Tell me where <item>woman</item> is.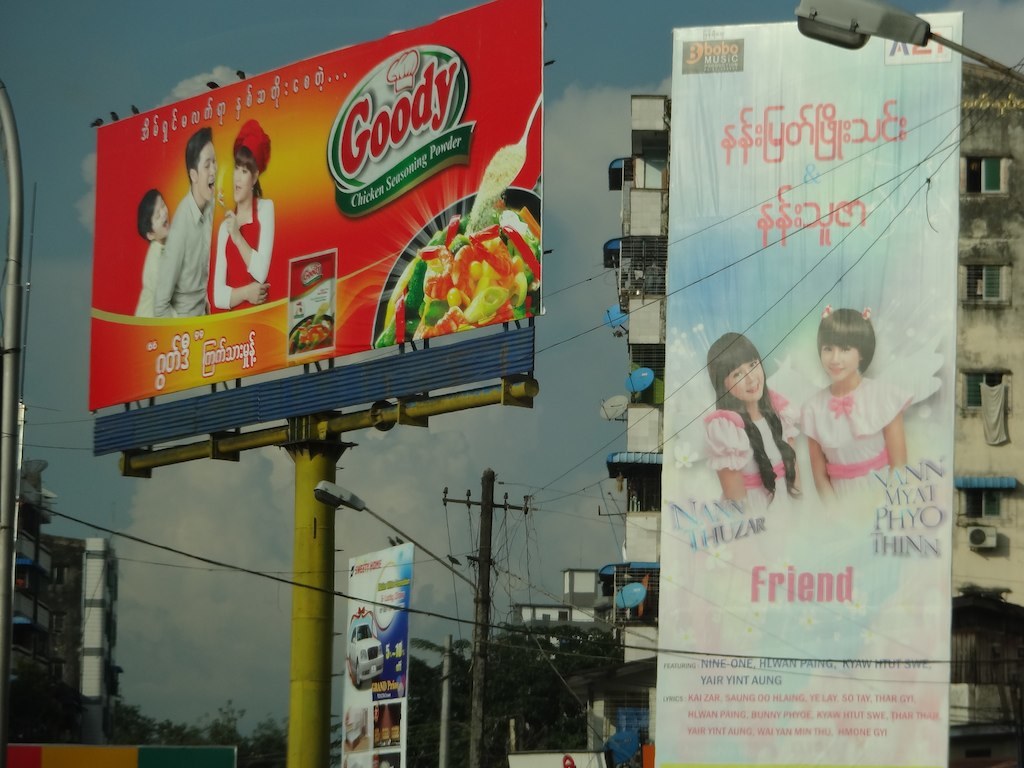
<item>woman</item> is at region(212, 121, 277, 312).
